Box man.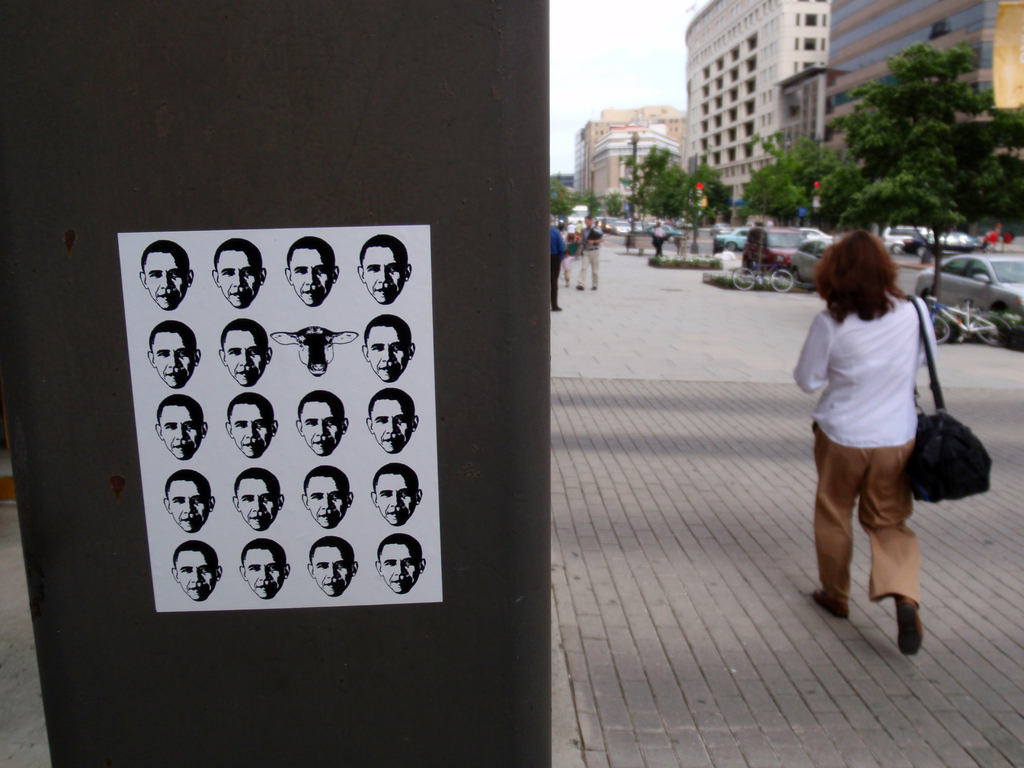
region(207, 234, 266, 310).
